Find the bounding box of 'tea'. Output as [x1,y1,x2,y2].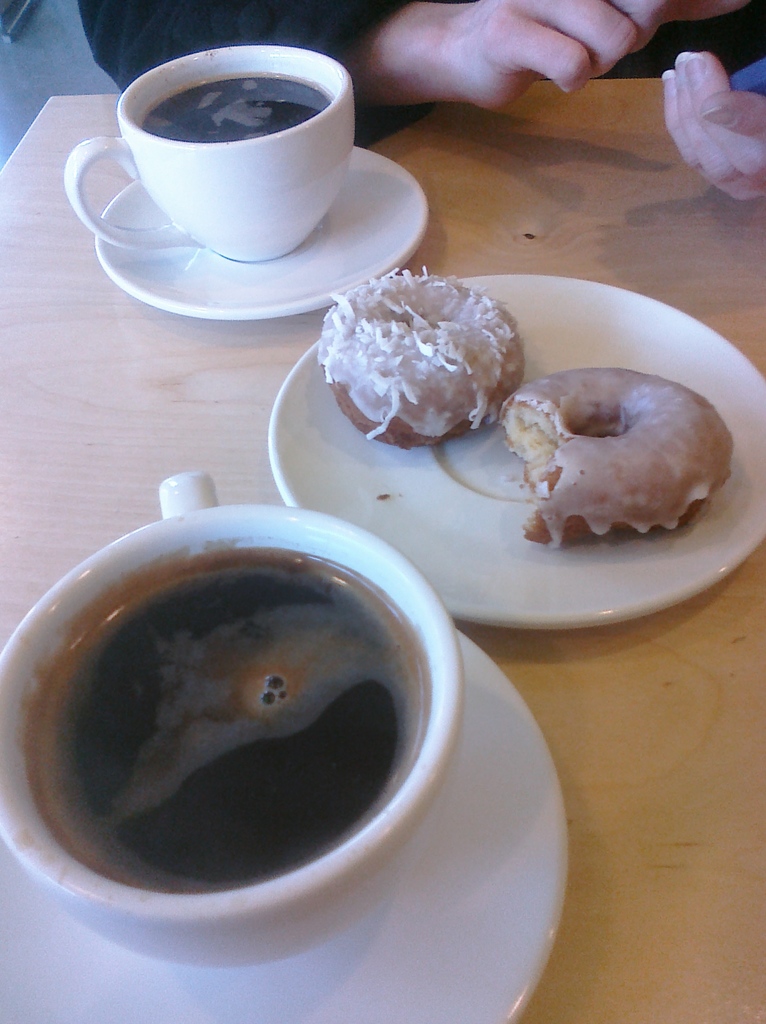
[133,71,328,141].
